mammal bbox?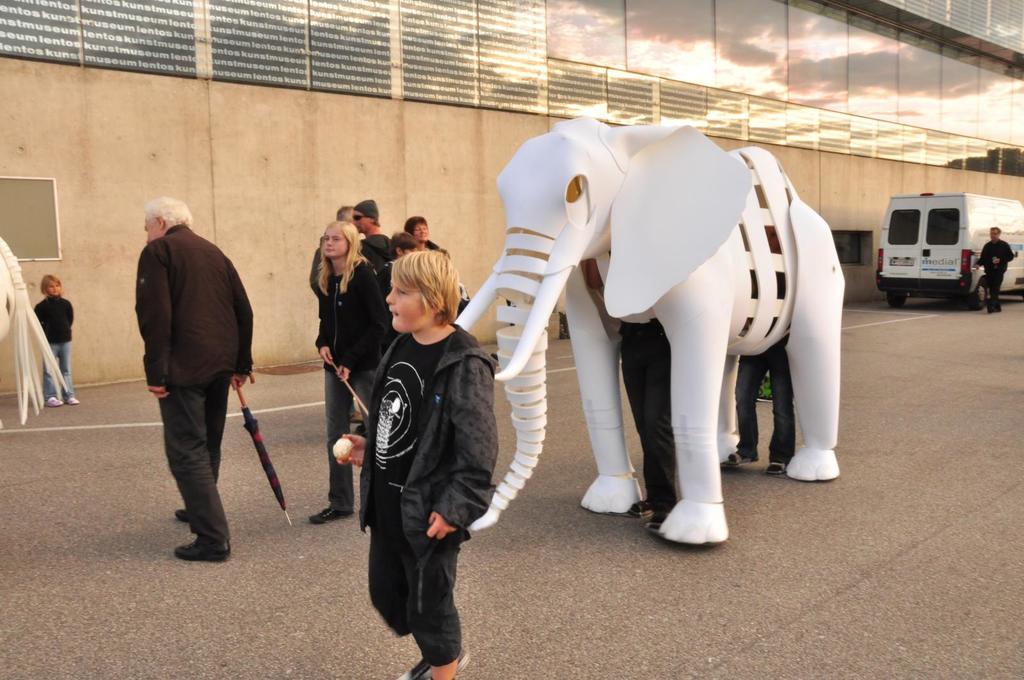
<region>131, 193, 256, 560</region>
